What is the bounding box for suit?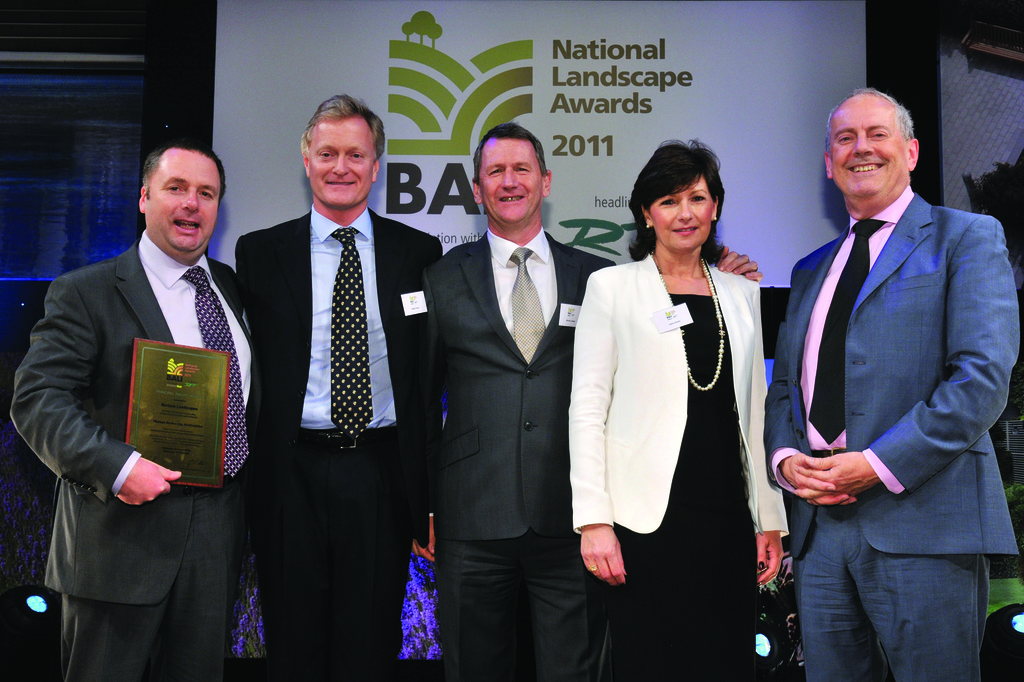
232,206,442,661.
